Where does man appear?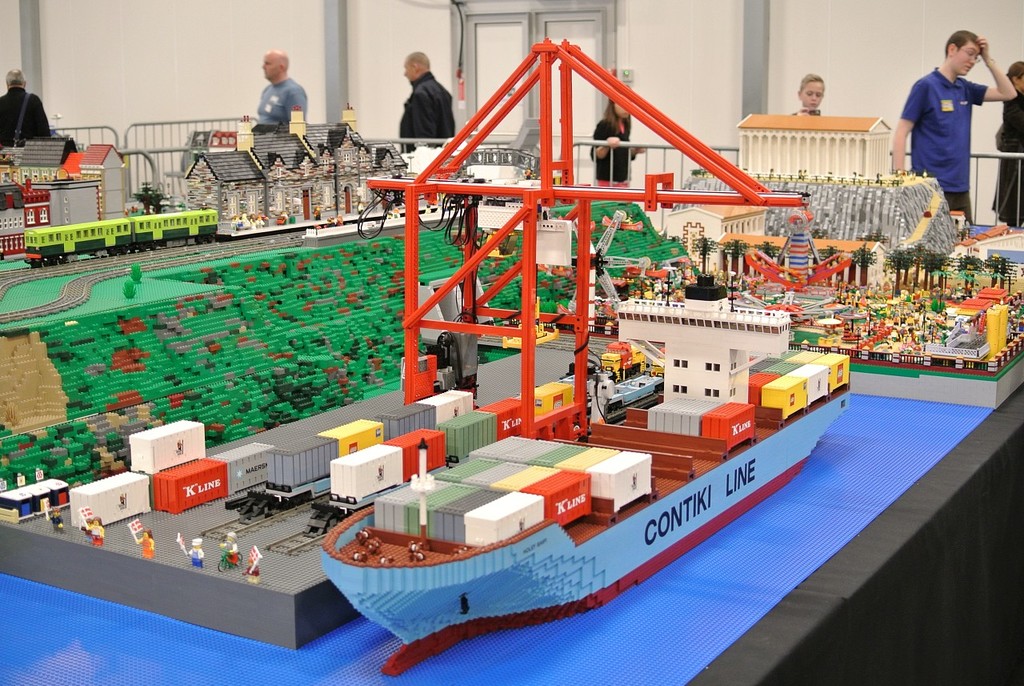
Appears at [x1=394, y1=50, x2=455, y2=154].
